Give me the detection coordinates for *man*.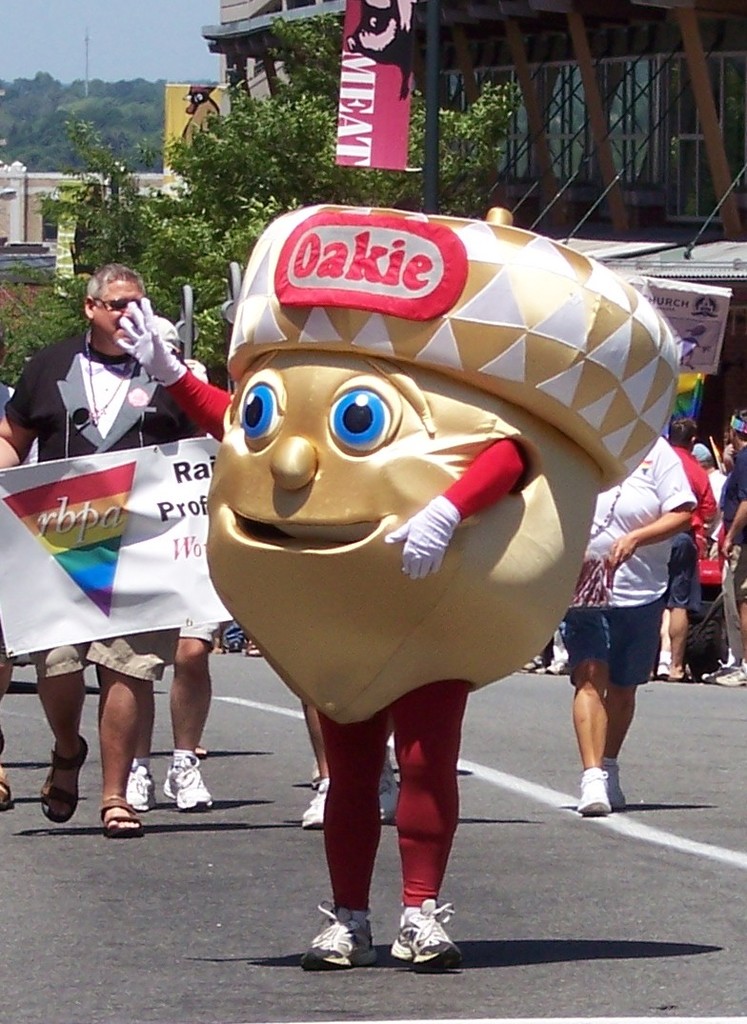
crop(127, 347, 220, 819).
